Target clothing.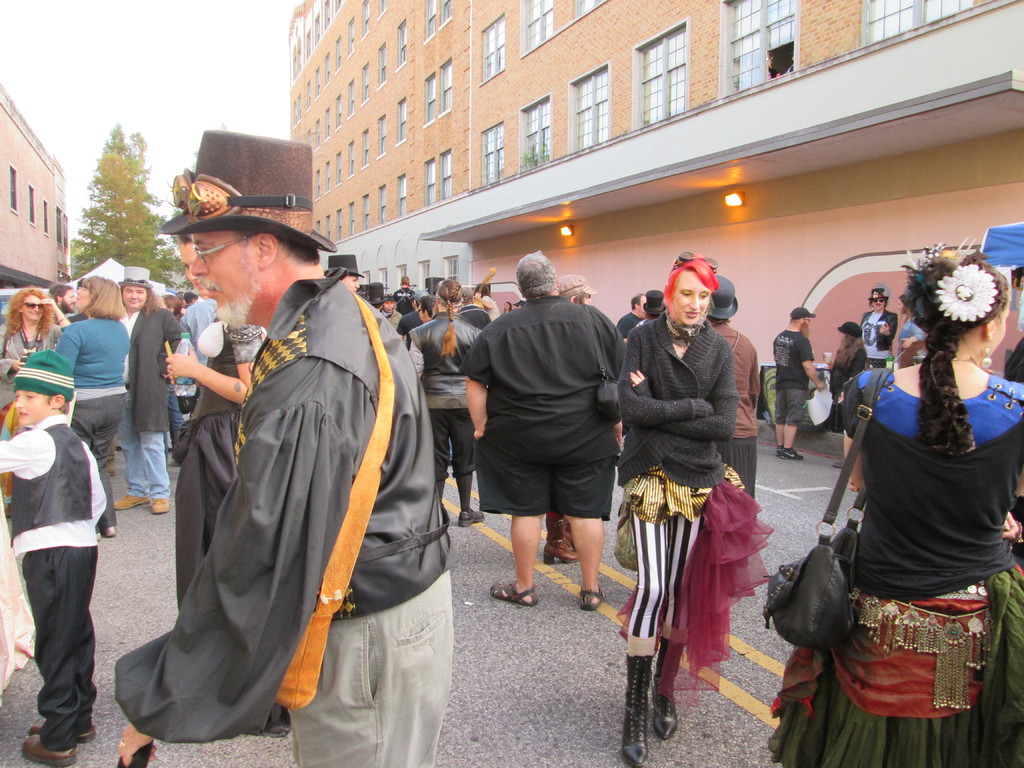
Target region: x1=855 y1=308 x2=897 y2=380.
